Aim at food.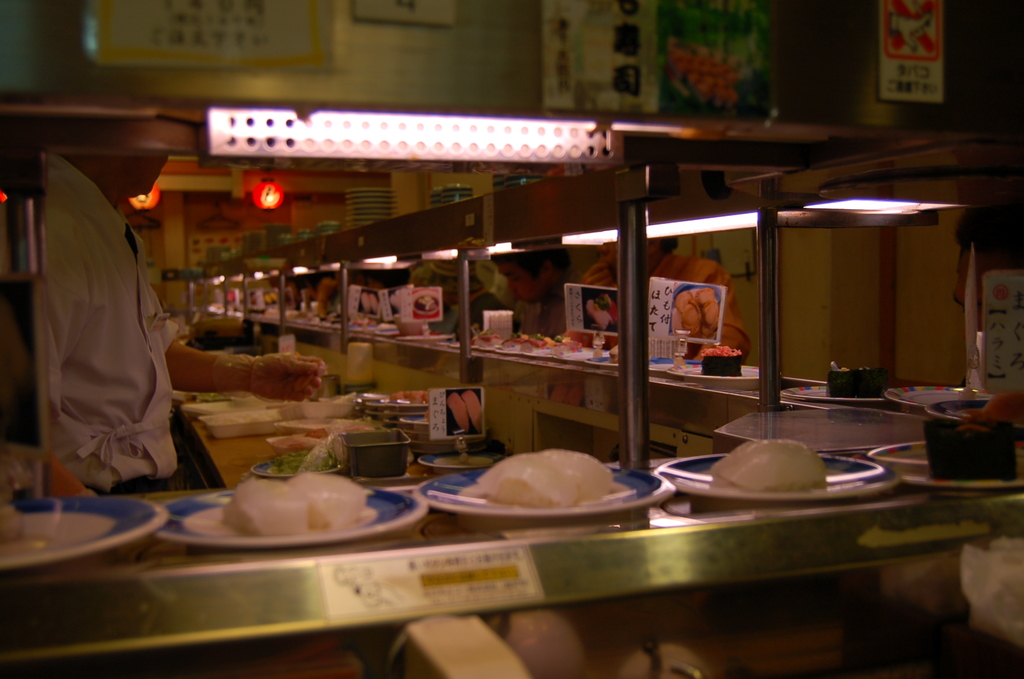
Aimed at 922/416/1018/482.
